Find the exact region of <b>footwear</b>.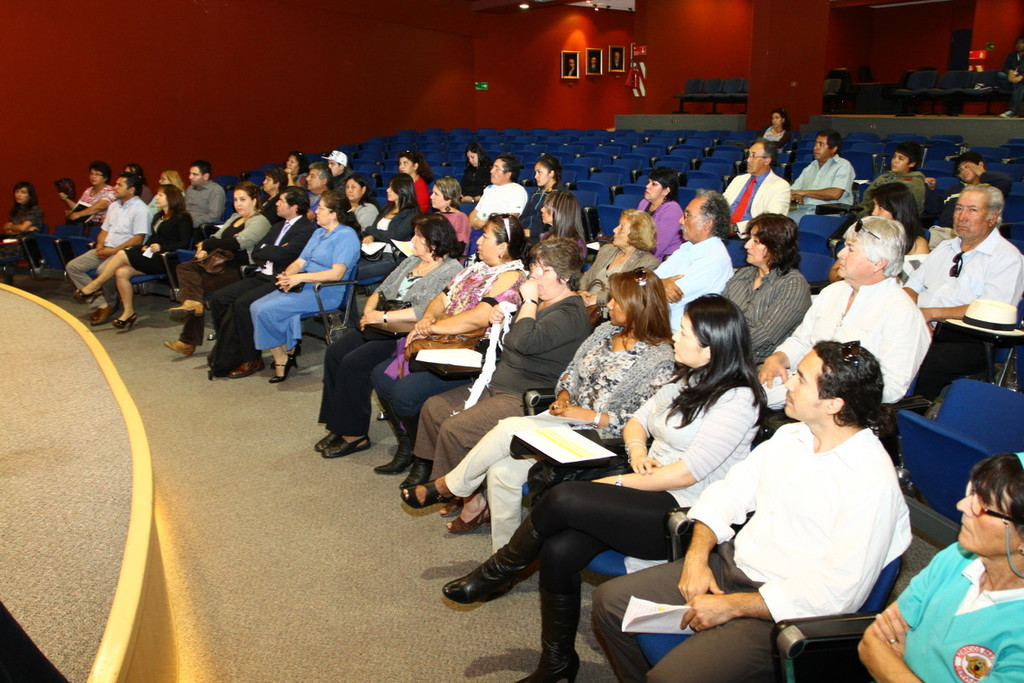
Exact region: rect(111, 312, 137, 332).
